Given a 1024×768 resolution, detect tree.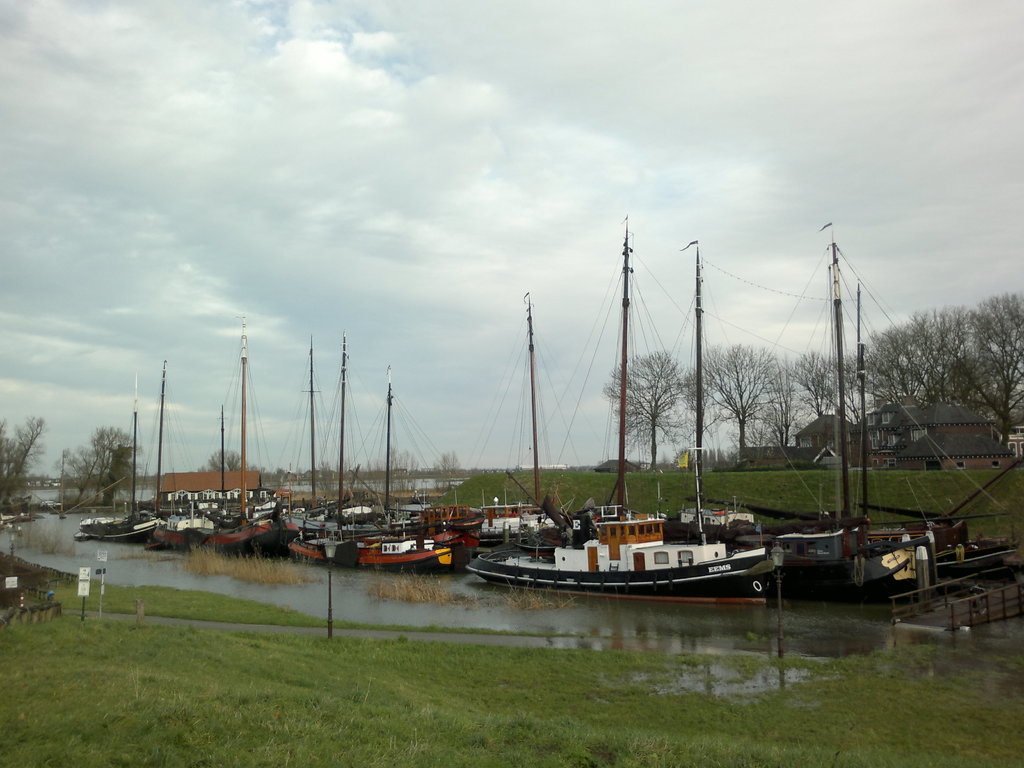
{"left": 684, "top": 340, "right": 794, "bottom": 471}.
